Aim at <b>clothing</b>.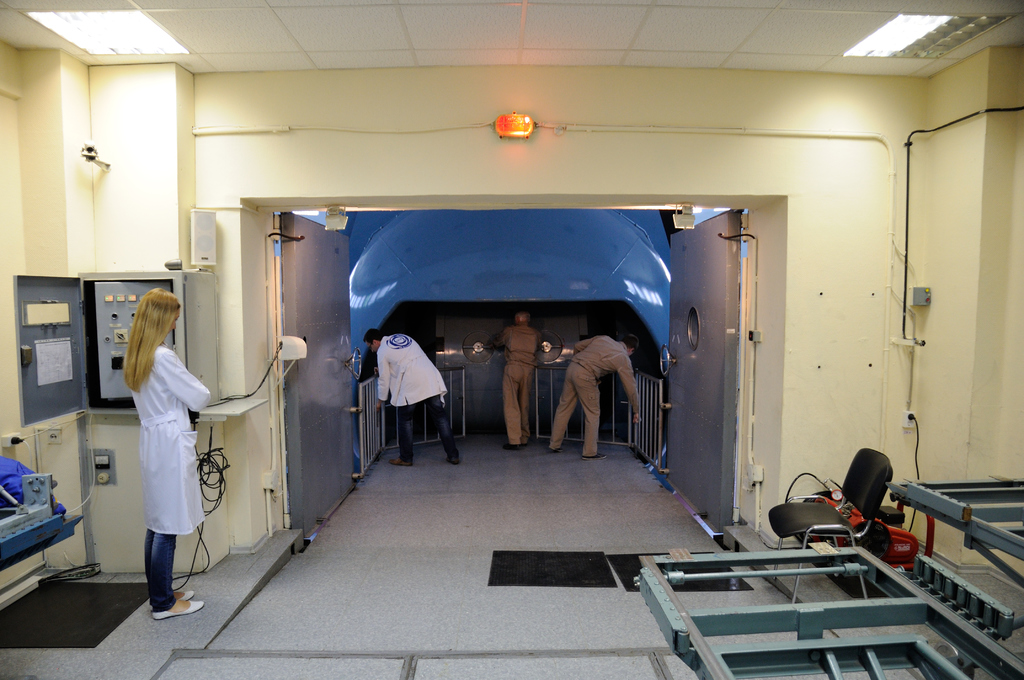
Aimed at (380, 337, 467, 467).
